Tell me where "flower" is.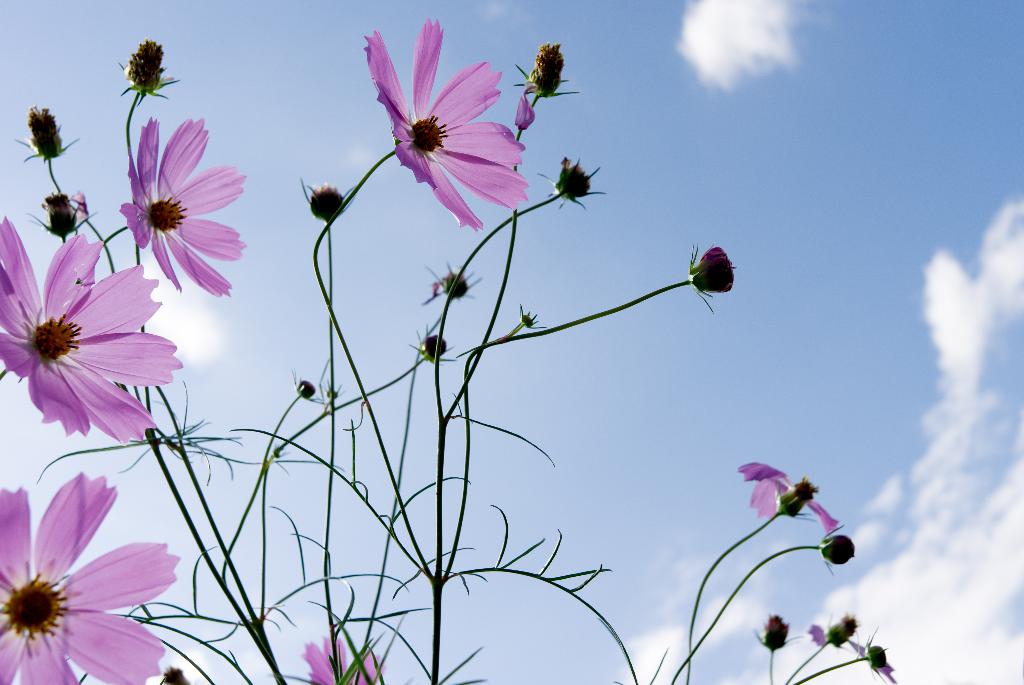
"flower" is at {"left": 0, "top": 220, "right": 180, "bottom": 443}.
